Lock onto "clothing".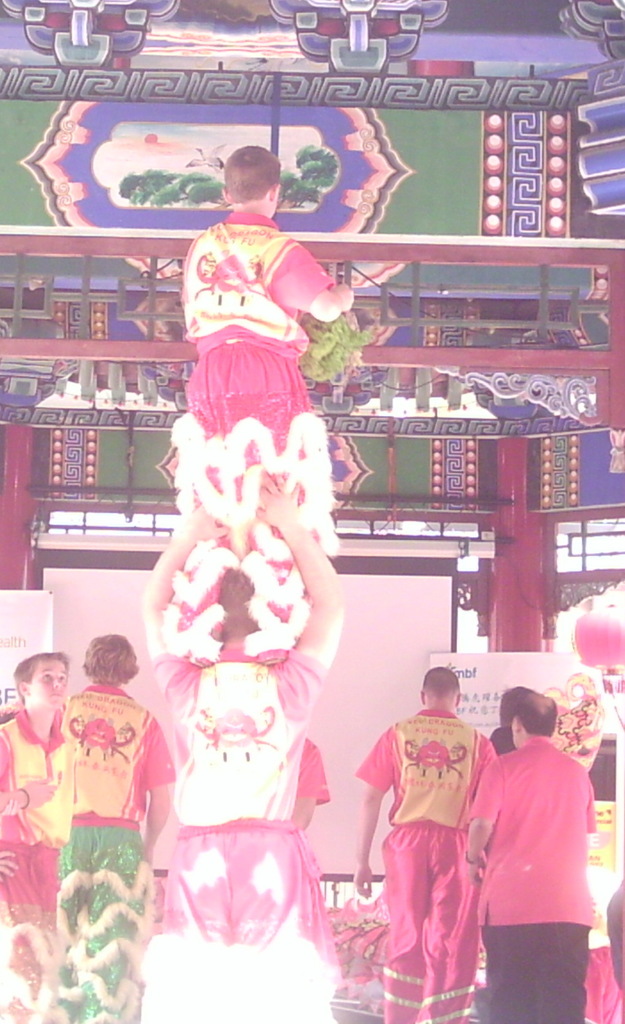
Locked: bbox(0, 710, 67, 1023).
